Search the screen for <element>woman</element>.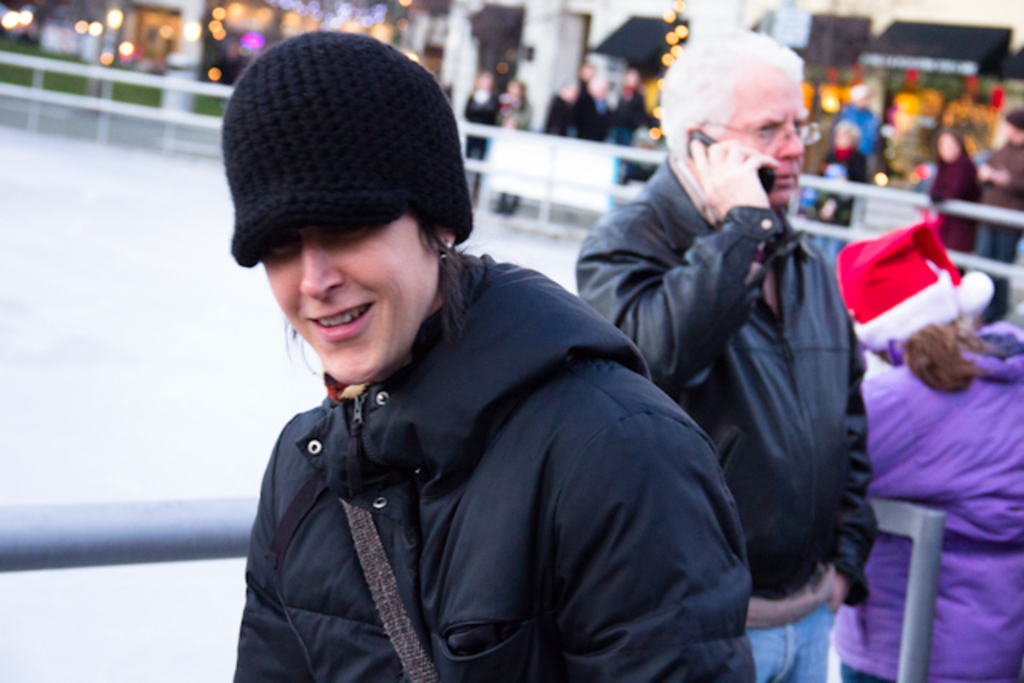
Found at (x1=925, y1=130, x2=979, y2=277).
